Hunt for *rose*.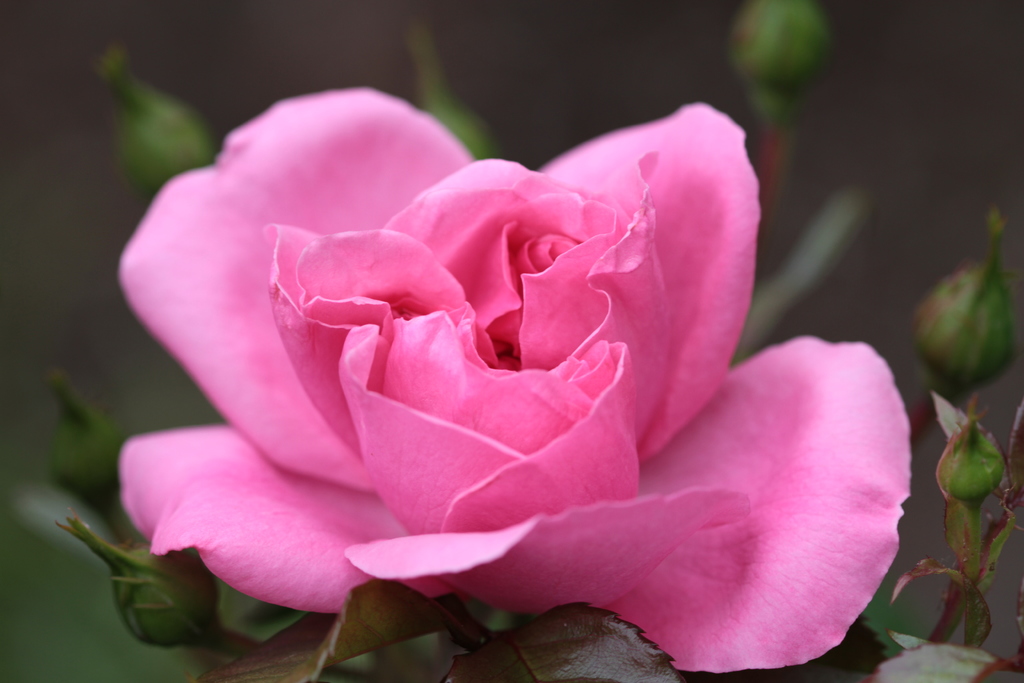
Hunted down at detection(116, 88, 917, 678).
